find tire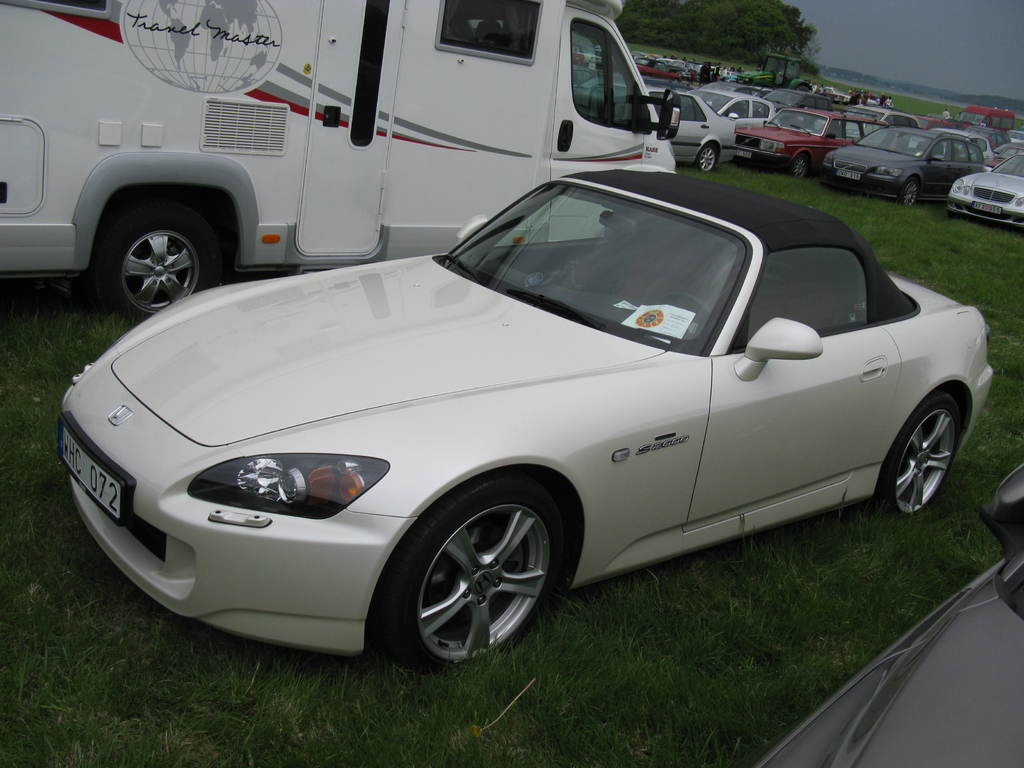
x1=91 y1=200 x2=225 y2=321
